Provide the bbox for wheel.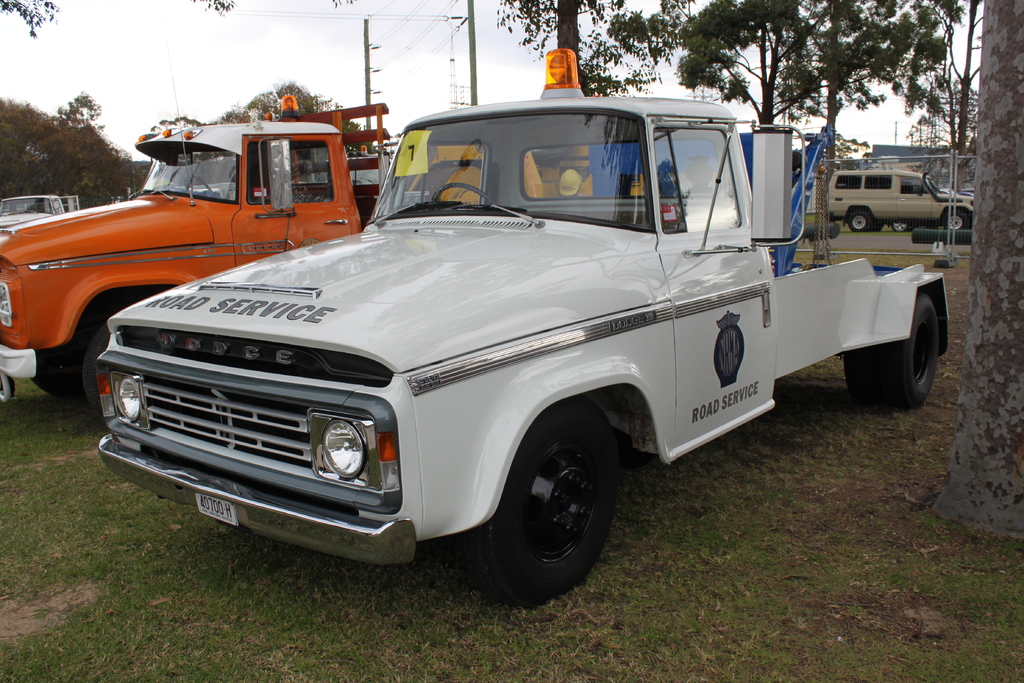
(435,178,492,203).
